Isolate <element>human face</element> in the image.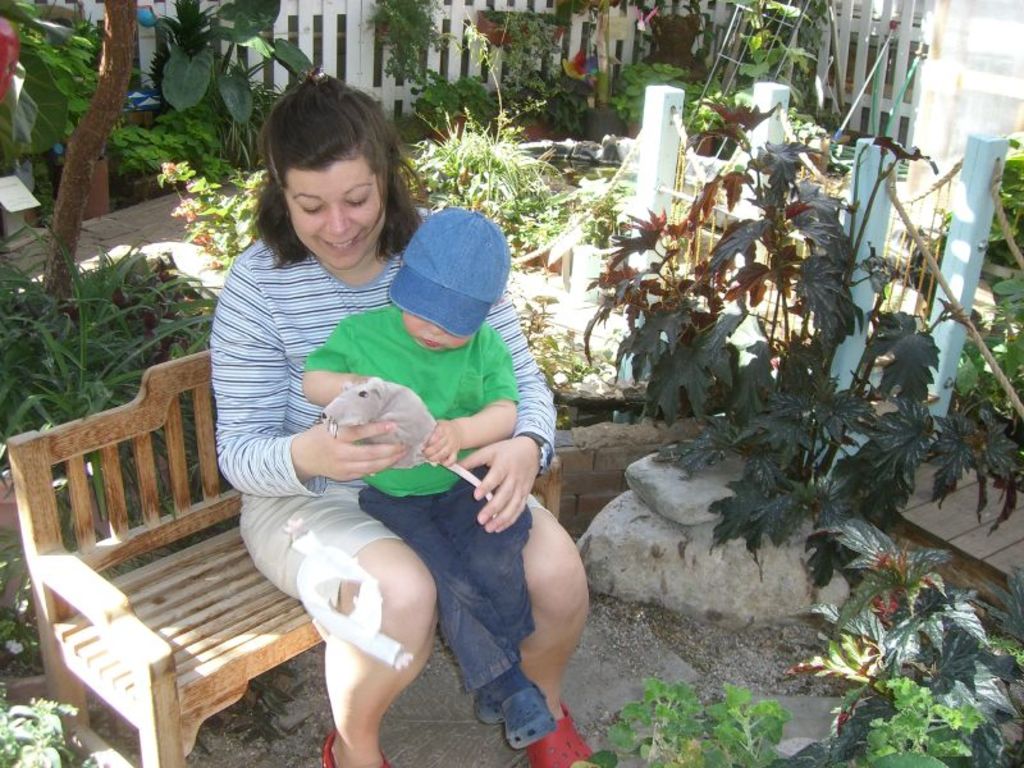
Isolated region: <box>402,314,470,351</box>.
